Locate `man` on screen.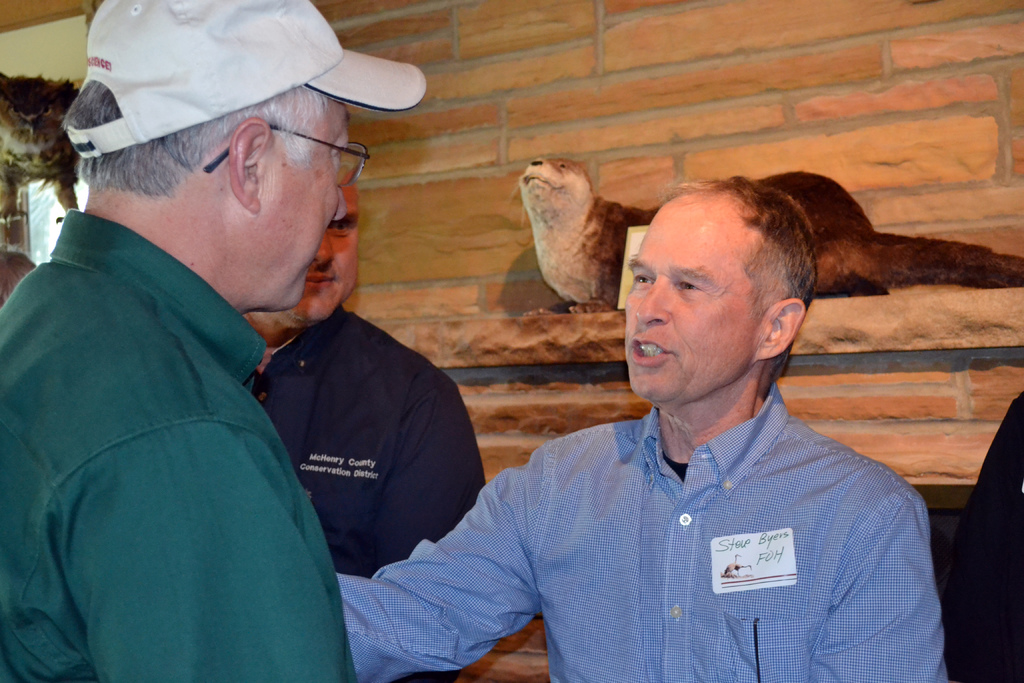
On screen at Rect(959, 390, 1023, 682).
